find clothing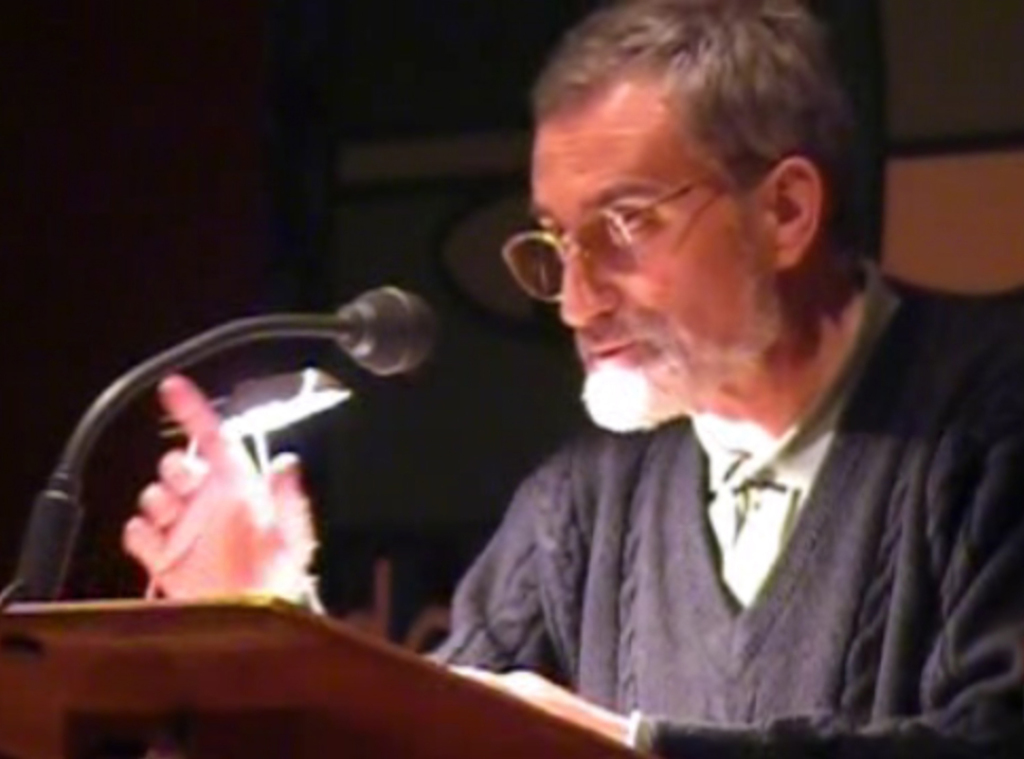
[x1=415, y1=260, x2=1023, y2=758]
